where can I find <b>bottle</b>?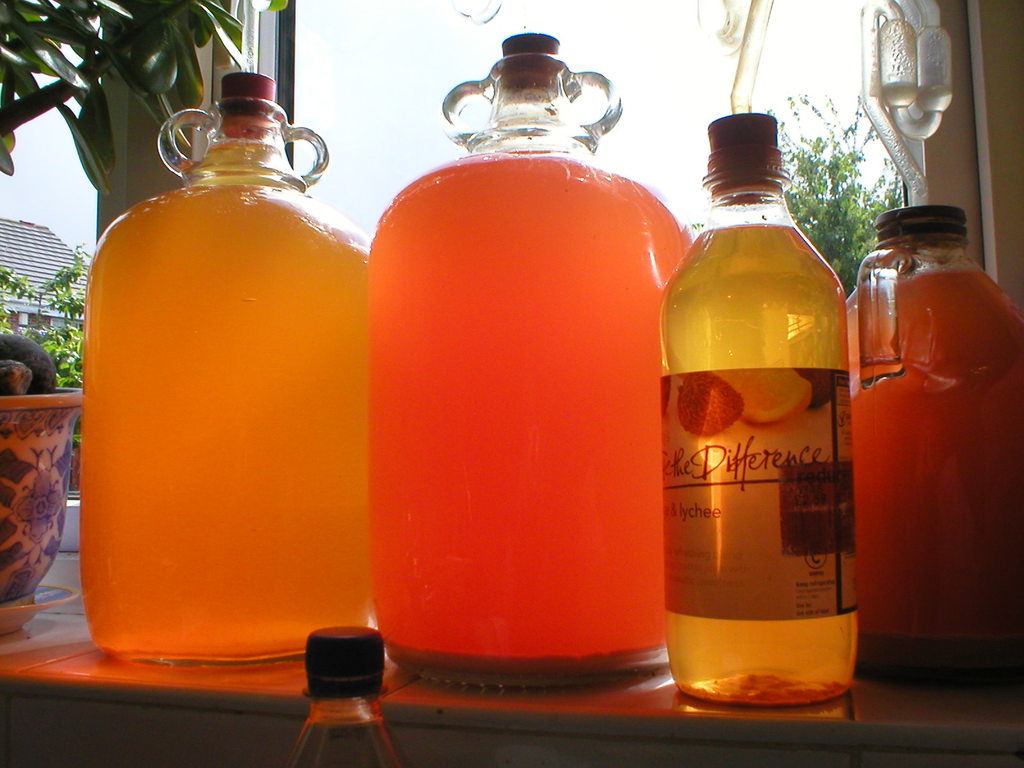
You can find it at 653:113:861:704.
